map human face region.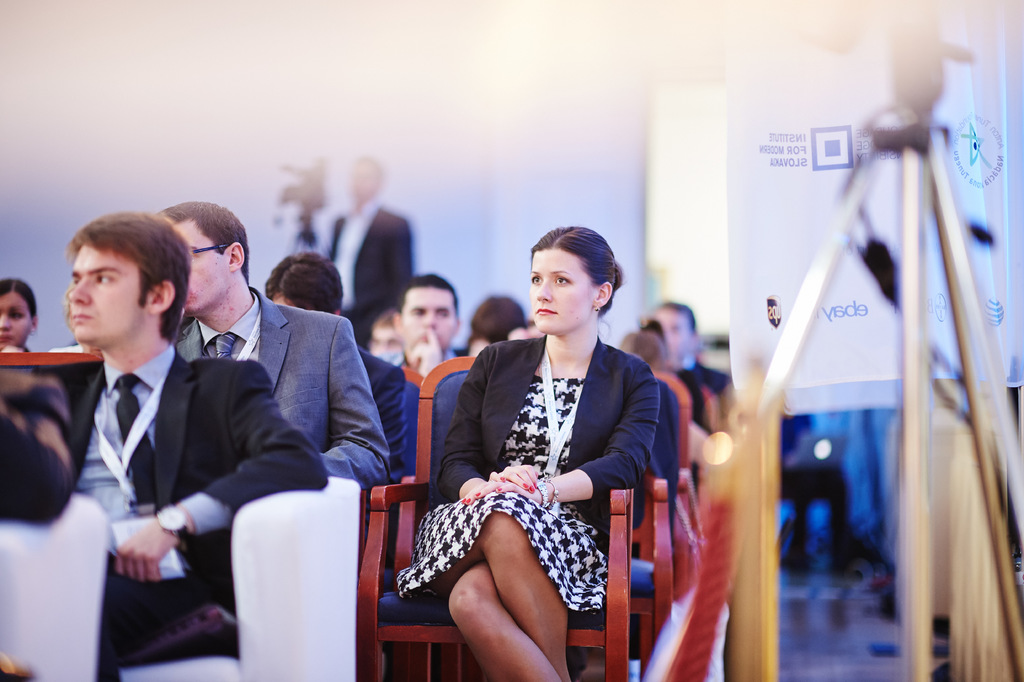
Mapped to select_region(653, 305, 690, 356).
